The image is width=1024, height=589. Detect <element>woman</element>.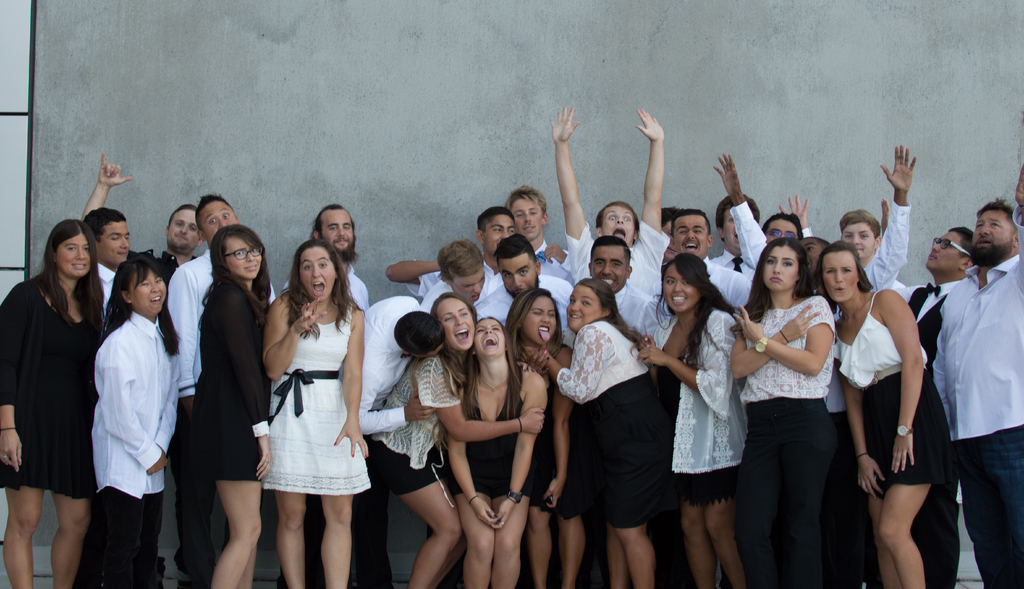
Detection: 811/234/947/588.
